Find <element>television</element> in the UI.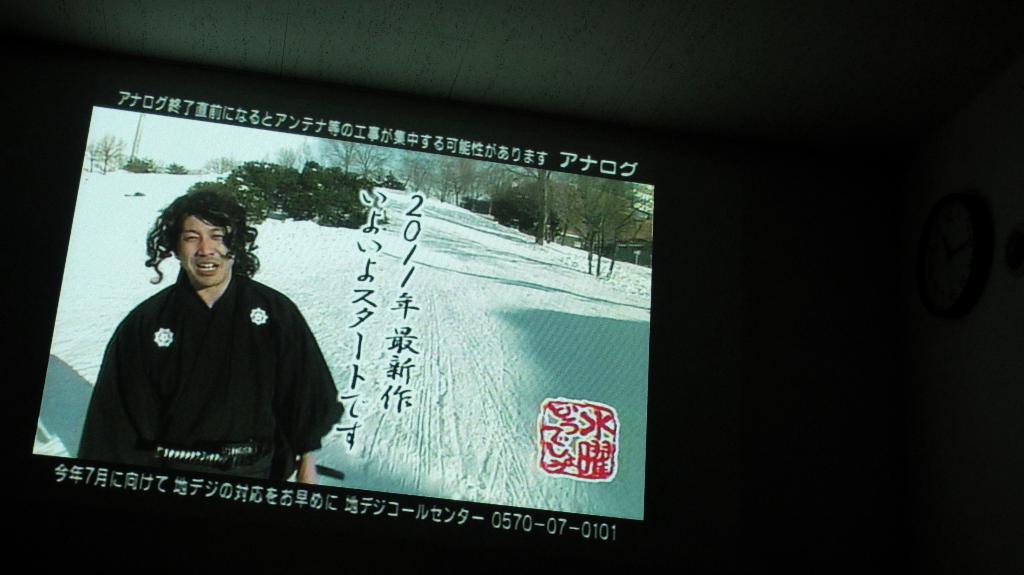
UI element at (x1=0, y1=29, x2=703, y2=567).
